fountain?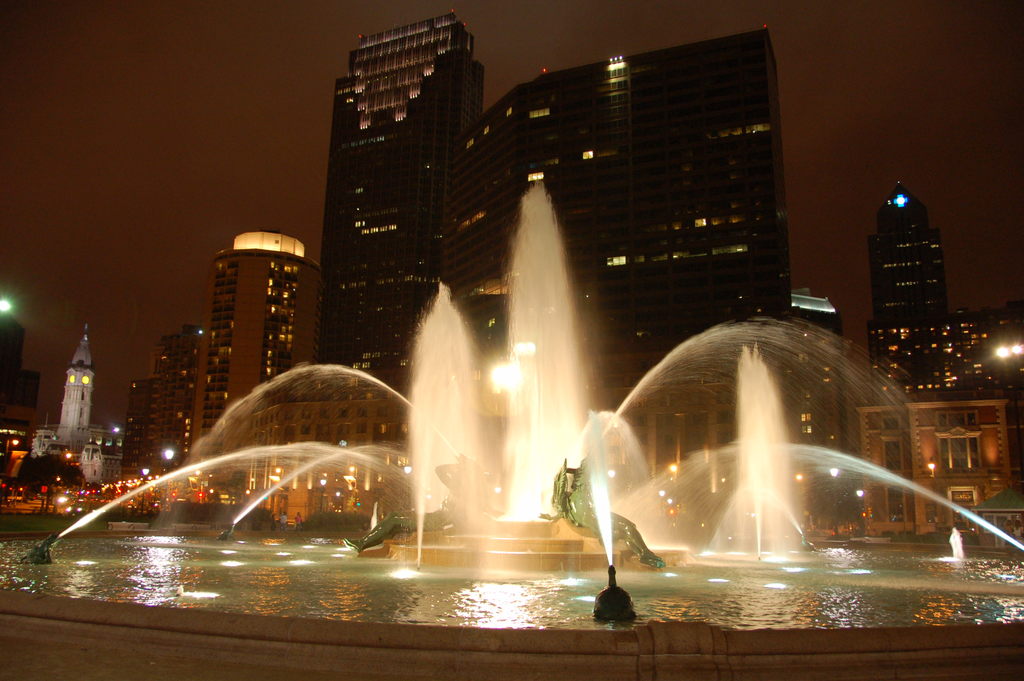
bbox=[161, 341, 419, 514]
